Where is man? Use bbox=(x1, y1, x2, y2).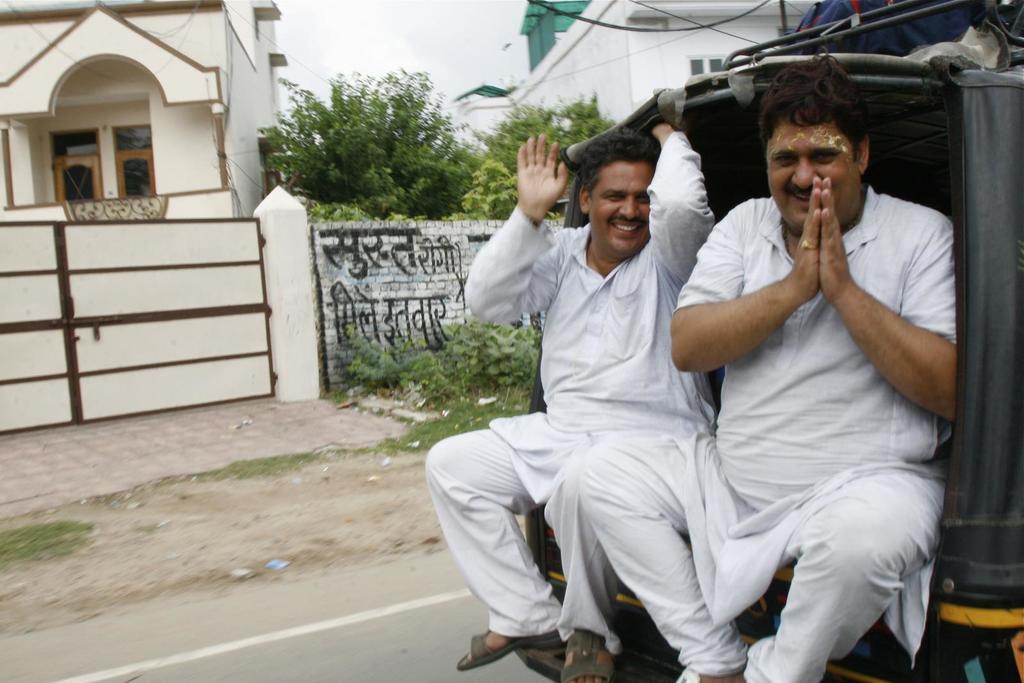
bbox=(644, 68, 951, 677).
